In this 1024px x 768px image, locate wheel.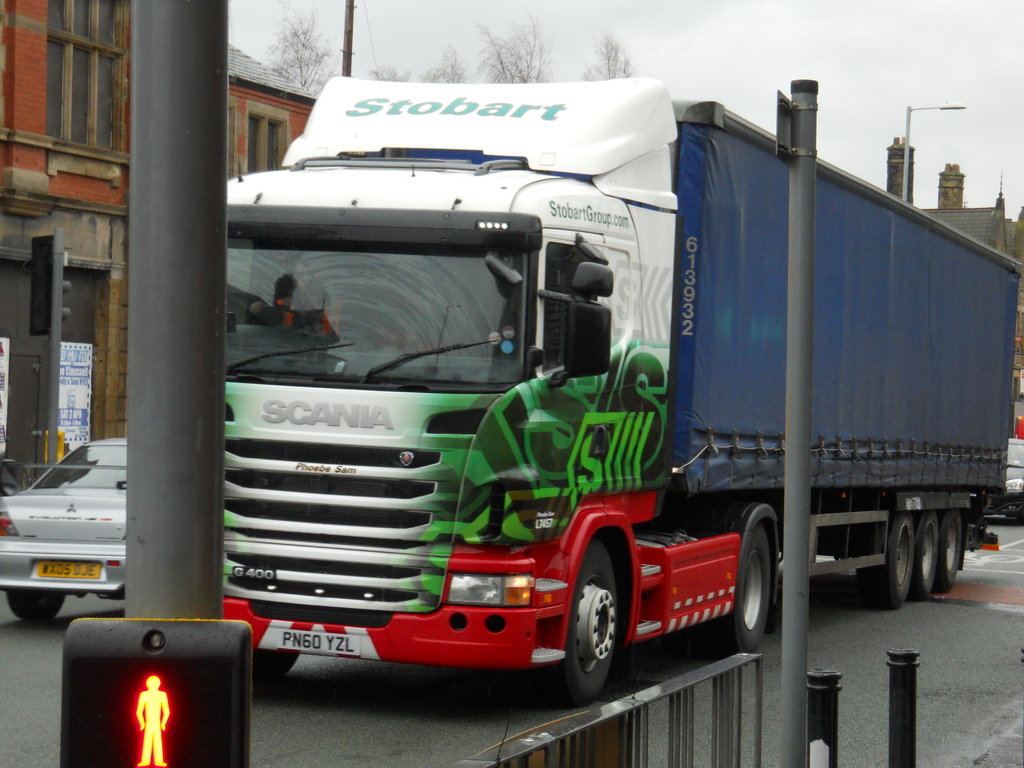
Bounding box: (left=682, top=534, right=778, bottom=672).
